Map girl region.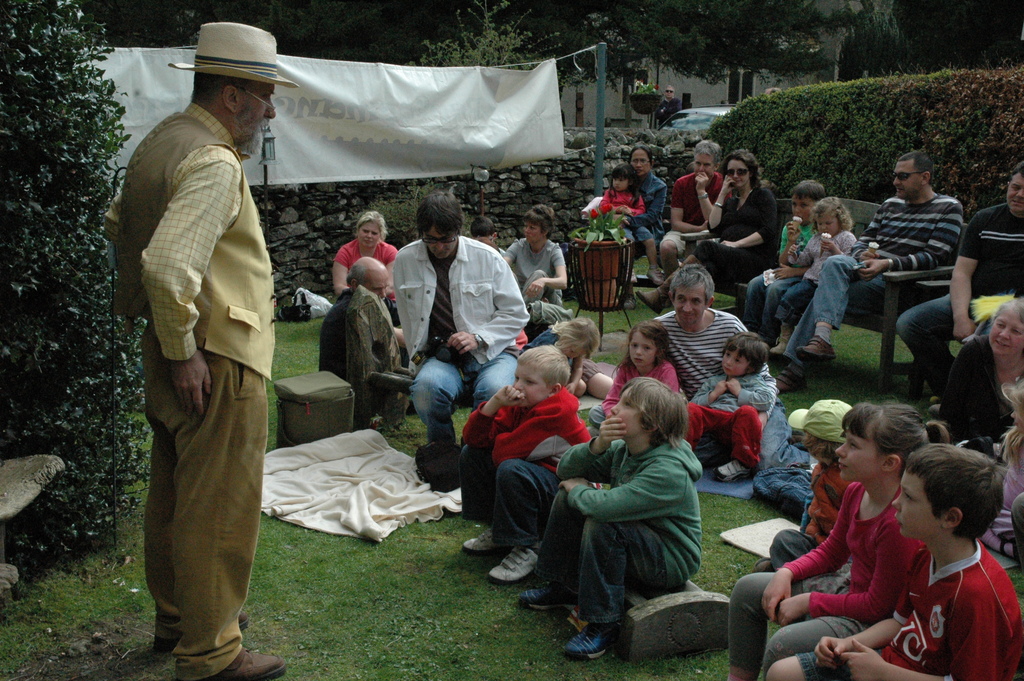
Mapped to x1=776, y1=194, x2=854, y2=353.
